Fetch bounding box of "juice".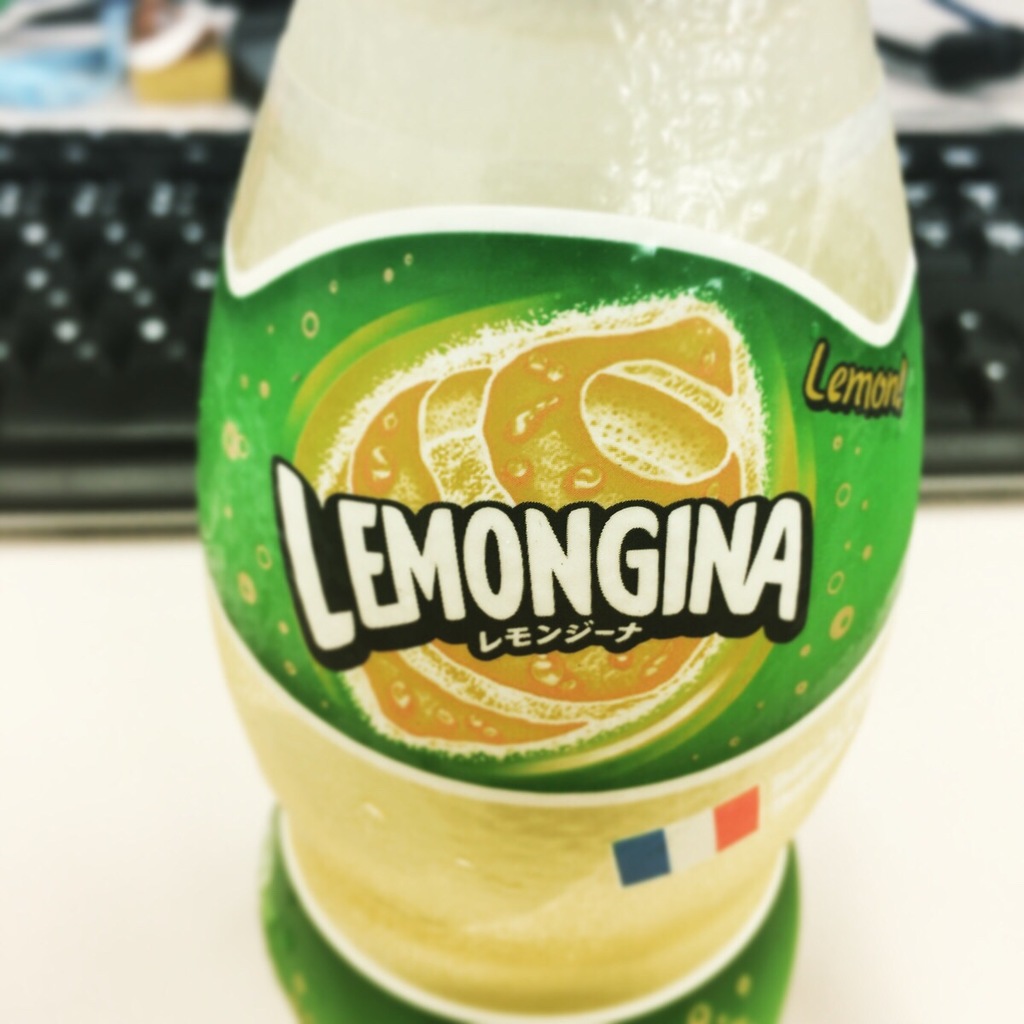
Bbox: x1=169 y1=0 x2=926 y2=1018.
